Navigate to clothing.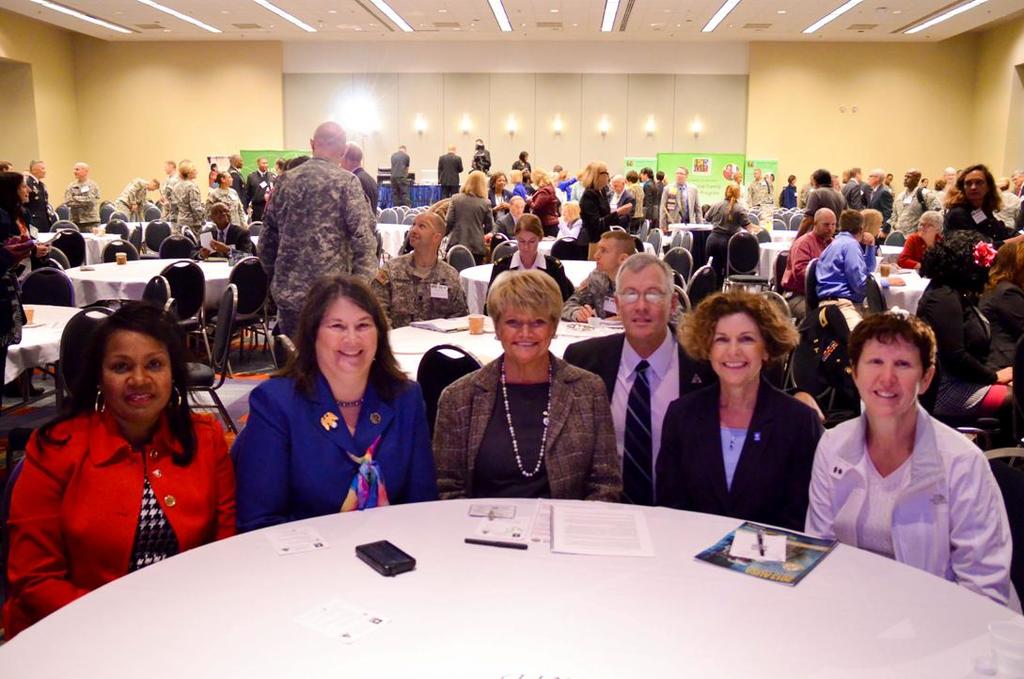
Navigation target: (x1=115, y1=176, x2=145, y2=217).
